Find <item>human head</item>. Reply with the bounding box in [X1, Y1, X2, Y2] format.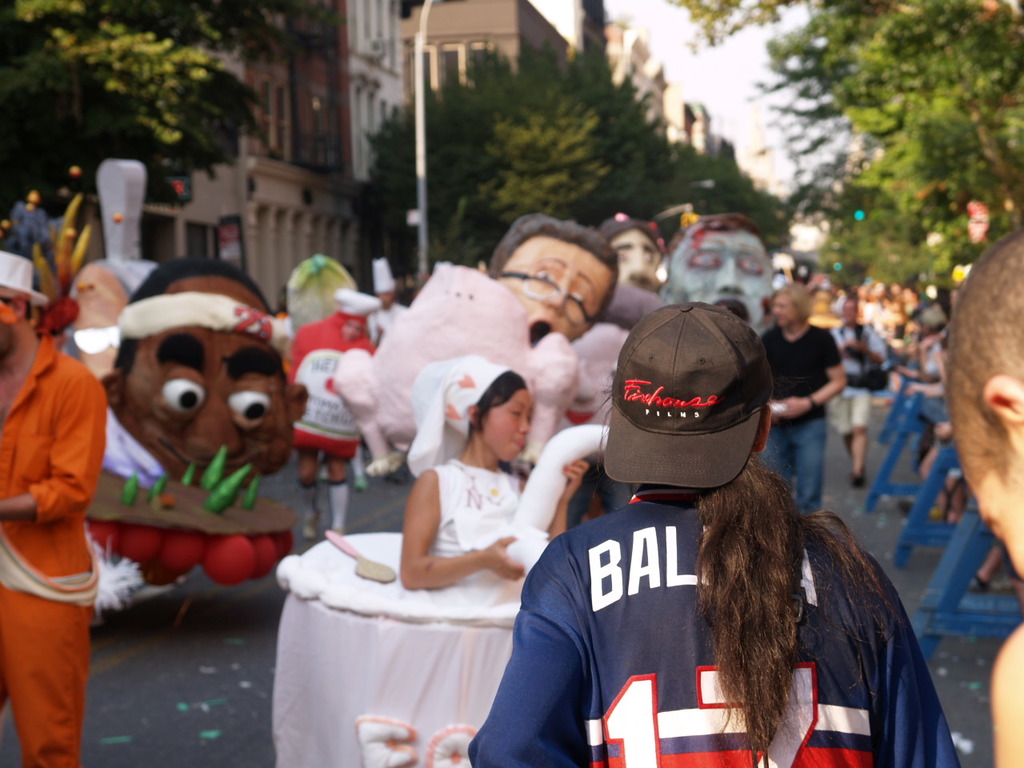
[598, 305, 782, 526].
